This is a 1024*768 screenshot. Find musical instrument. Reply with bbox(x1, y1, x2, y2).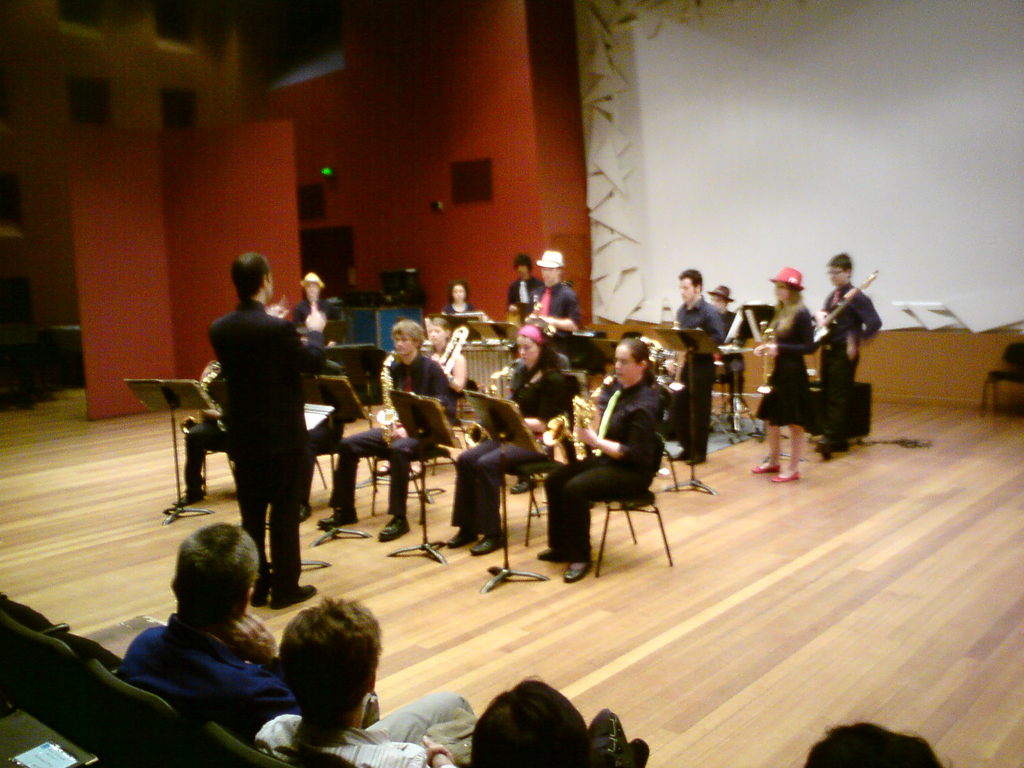
bbox(809, 266, 879, 358).
